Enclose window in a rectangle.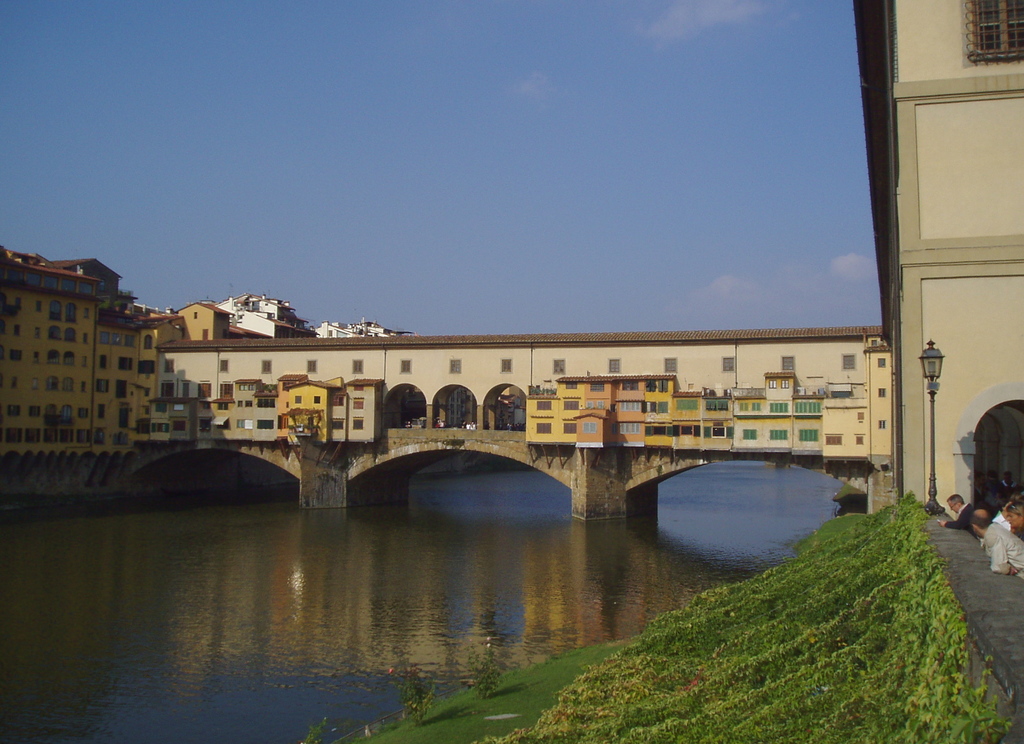
(x1=24, y1=426, x2=38, y2=441).
